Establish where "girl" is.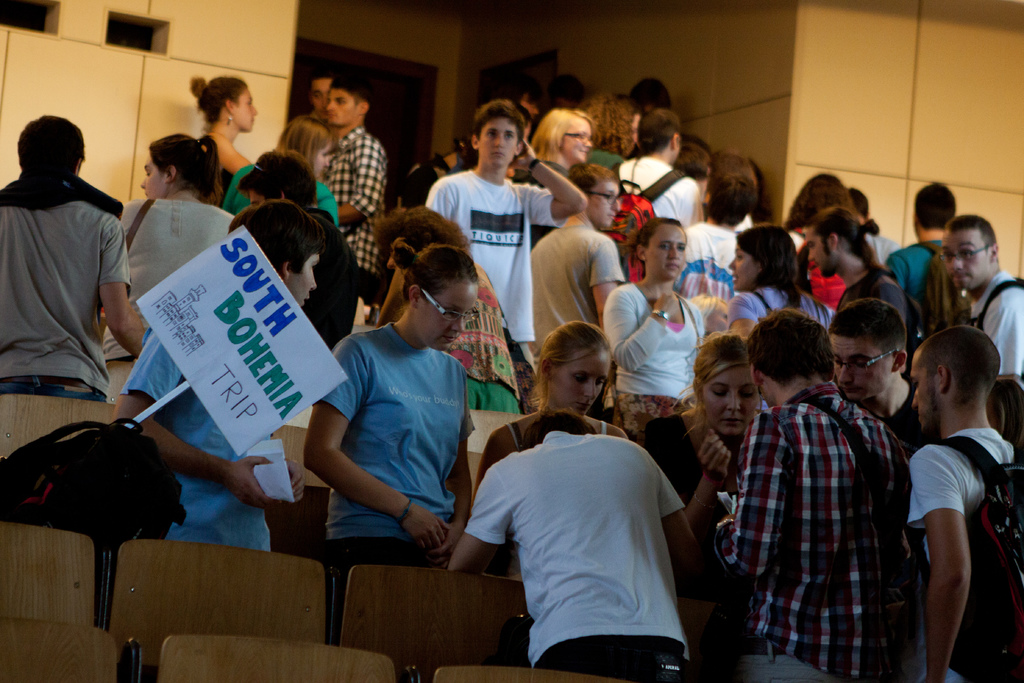
Established at box(376, 207, 519, 416).
